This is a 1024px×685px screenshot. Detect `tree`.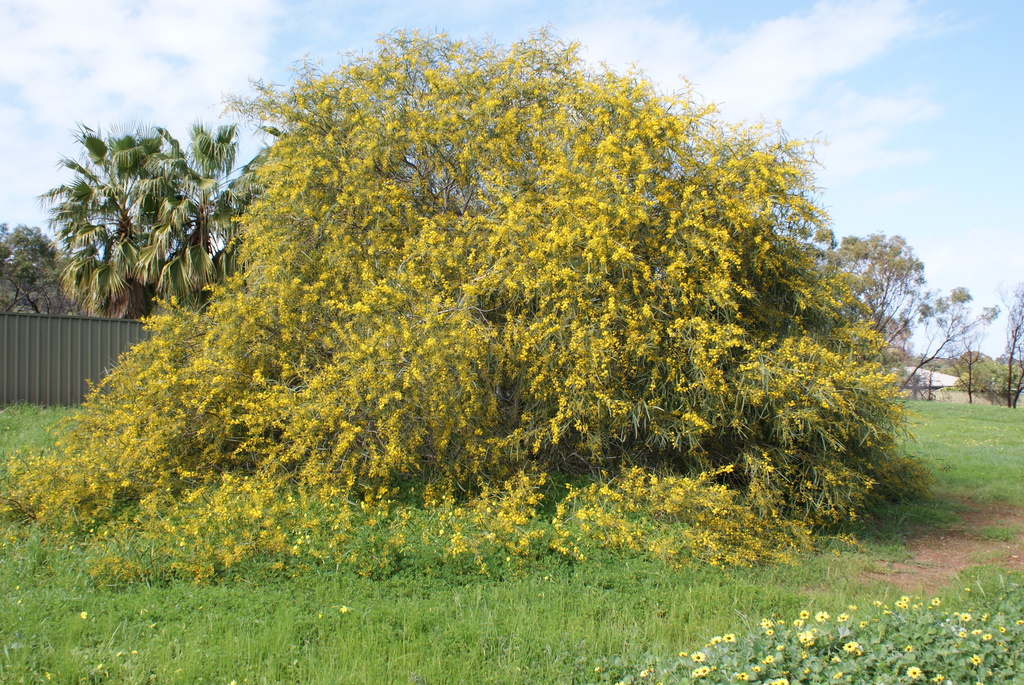
bbox=(947, 303, 1000, 409).
